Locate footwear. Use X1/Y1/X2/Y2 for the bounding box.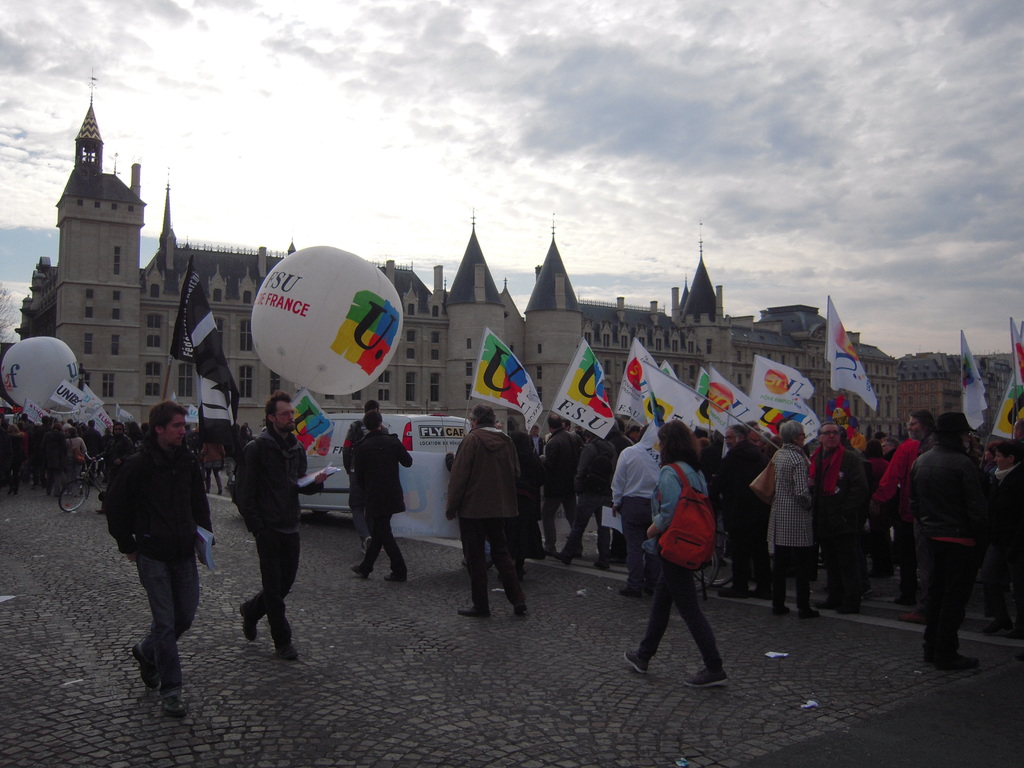
594/559/606/570.
